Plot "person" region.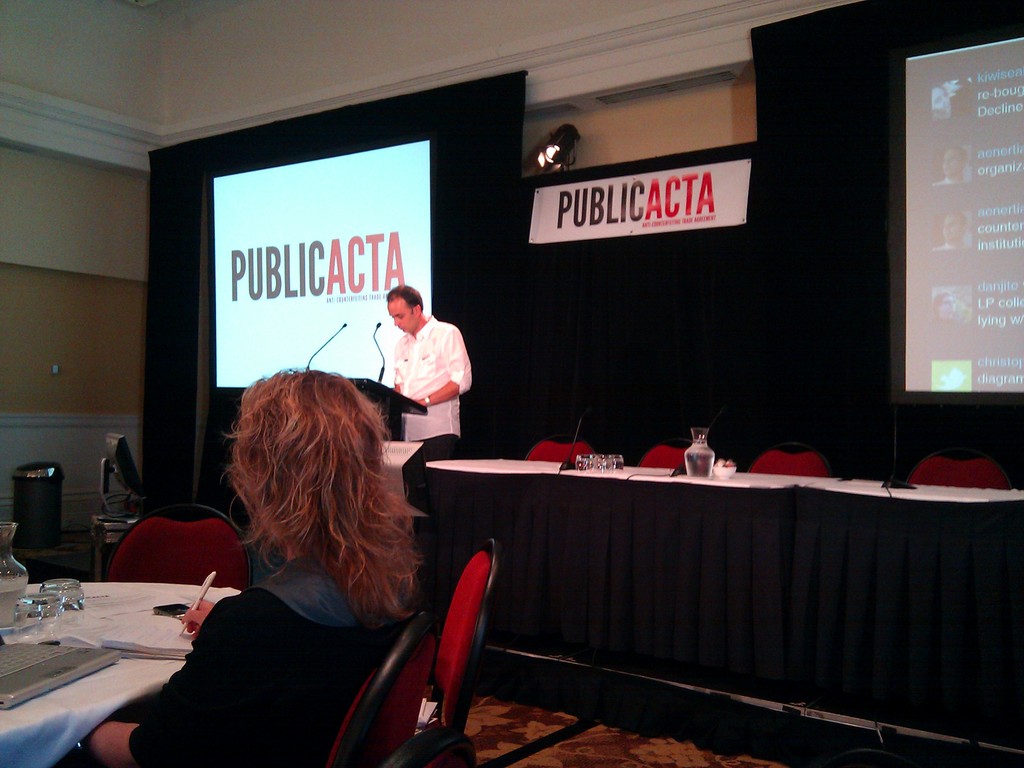
Plotted at {"x1": 929, "y1": 84, "x2": 953, "y2": 119}.
